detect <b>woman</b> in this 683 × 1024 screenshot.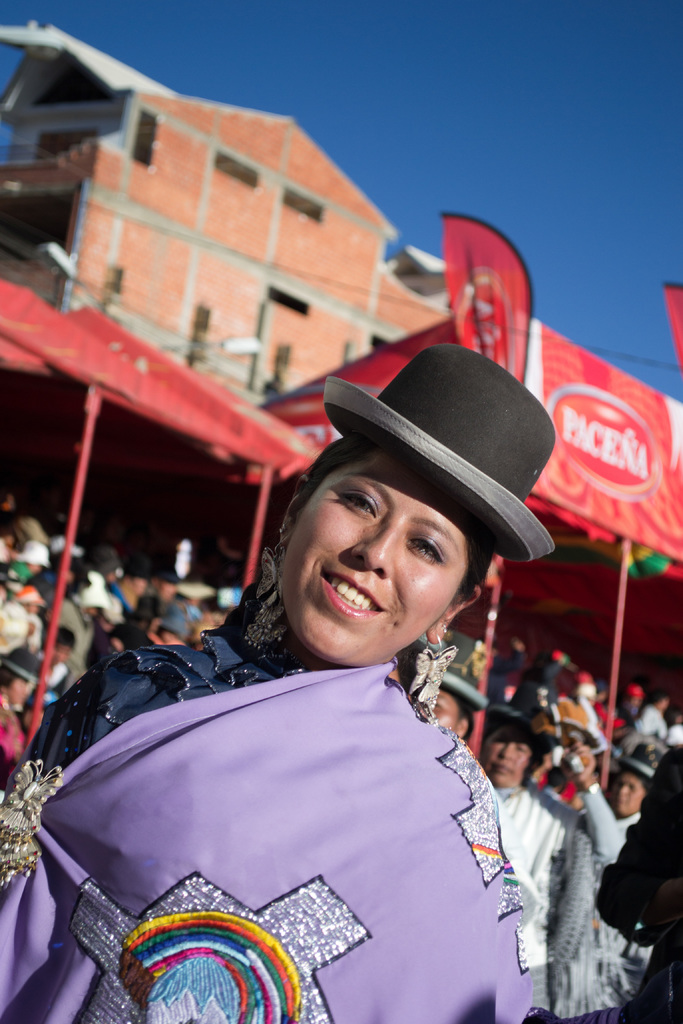
Detection: (x1=481, y1=699, x2=609, y2=1023).
